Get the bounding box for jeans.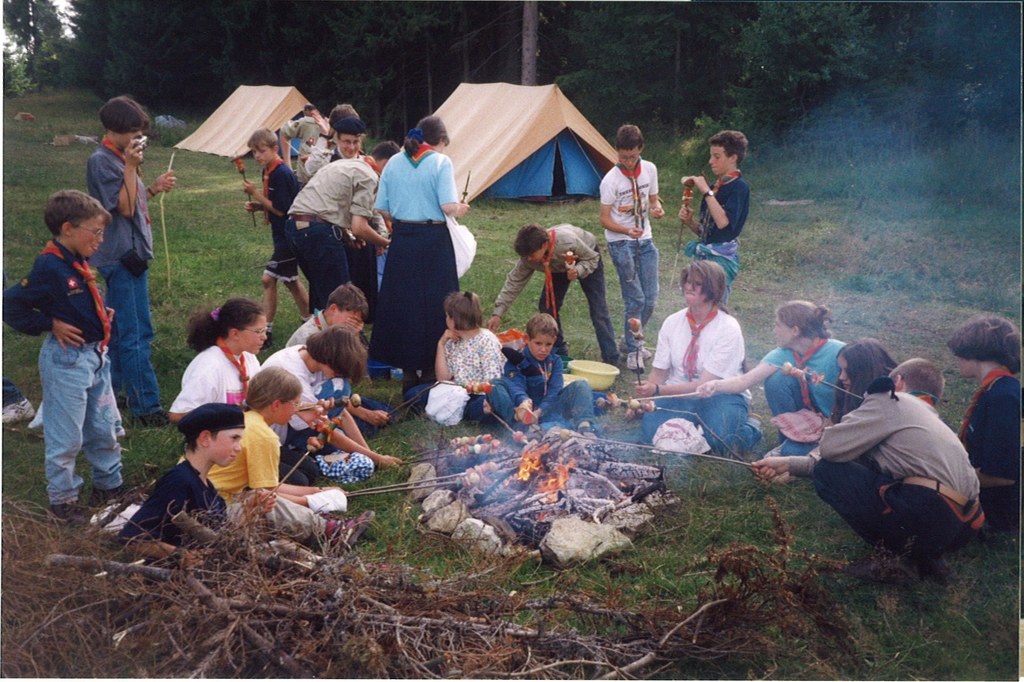
(640, 391, 755, 451).
